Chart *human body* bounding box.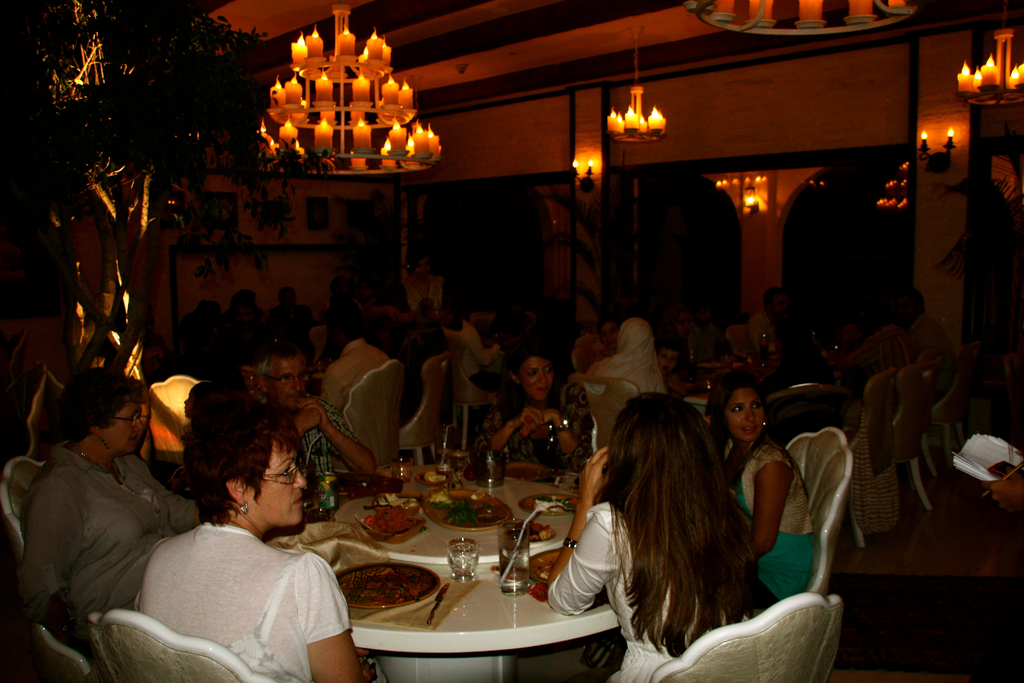
Charted: pyautogui.locateOnScreen(867, 313, 951, 409).
